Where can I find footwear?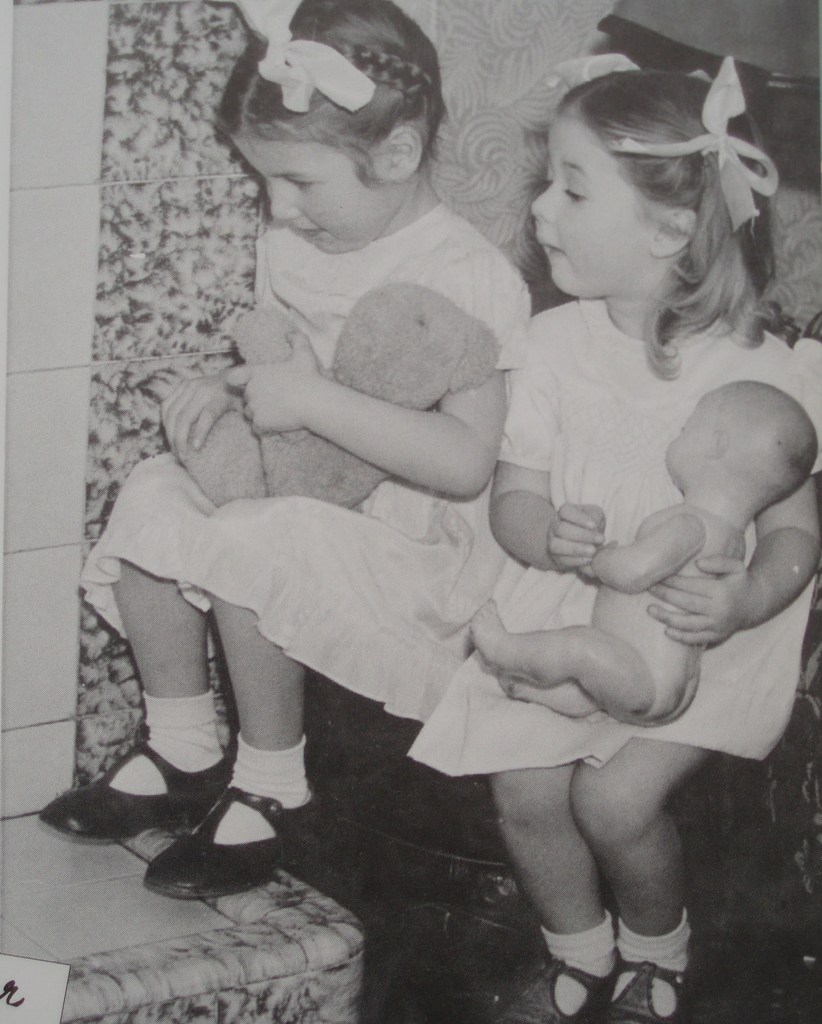
You can find it at (35, 733, 234, 845).
